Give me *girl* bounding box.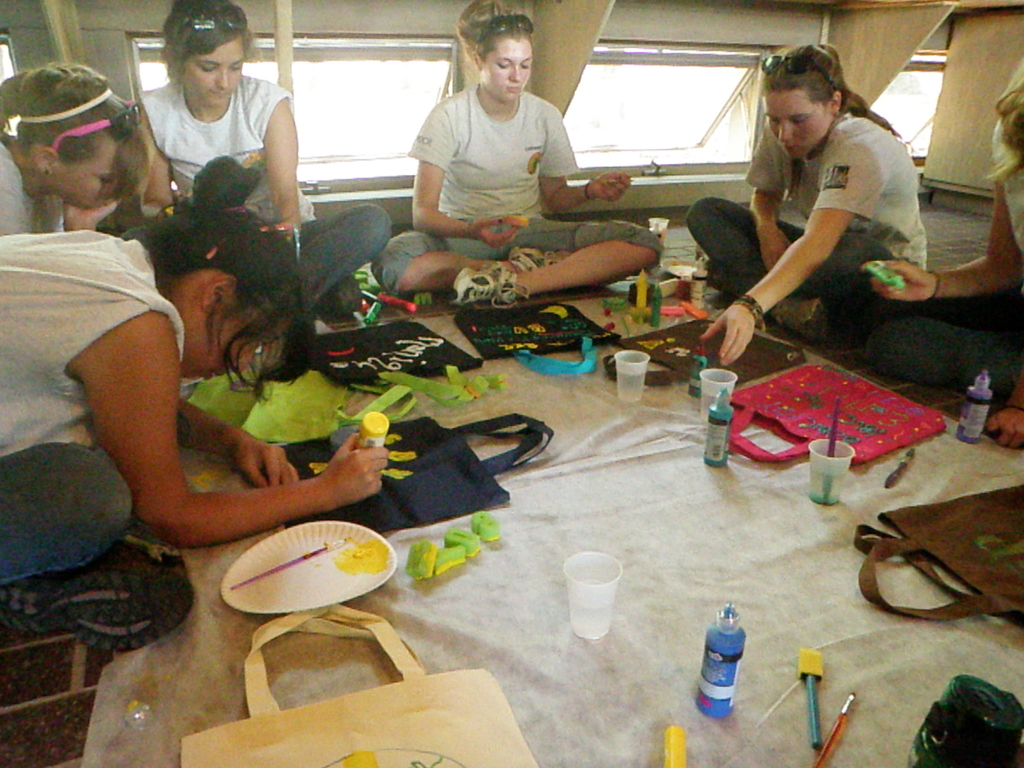
box(35, 193, 387, 603).
